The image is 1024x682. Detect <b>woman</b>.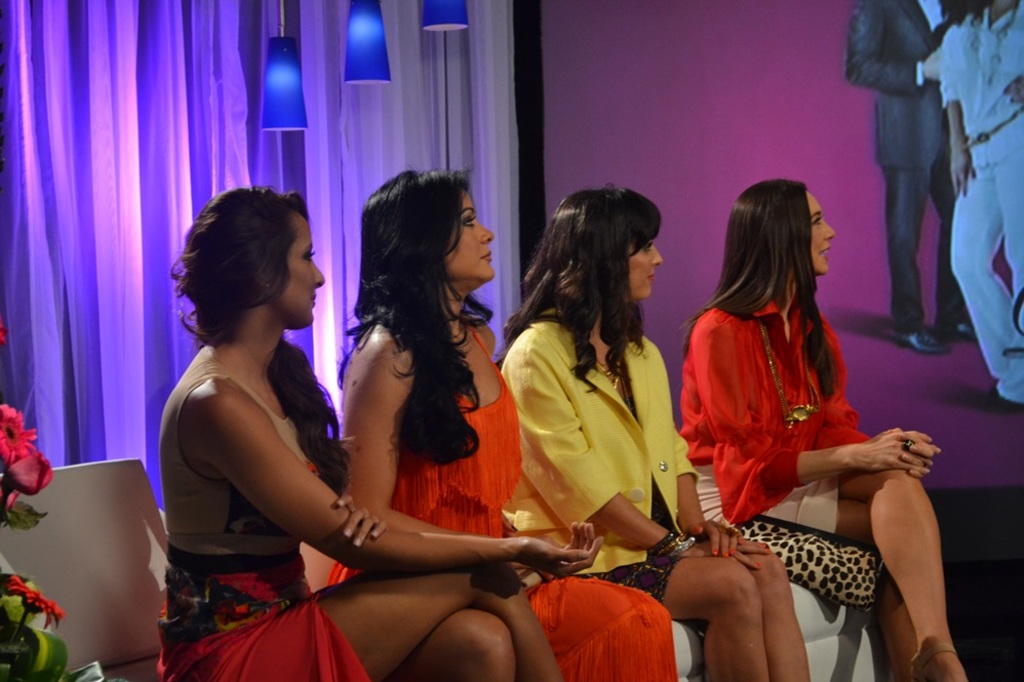
Detection: left=680, top=160, right=936, bottom=671.
